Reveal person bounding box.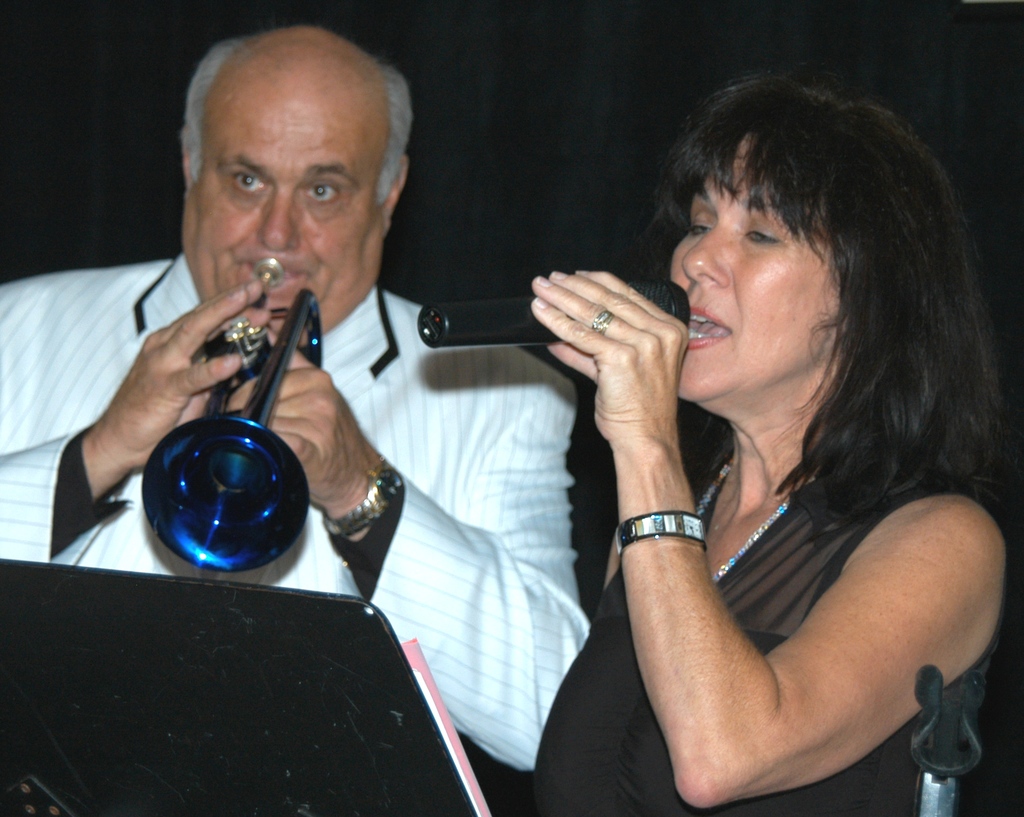
Revealed: 0, 18, 580, 772.
